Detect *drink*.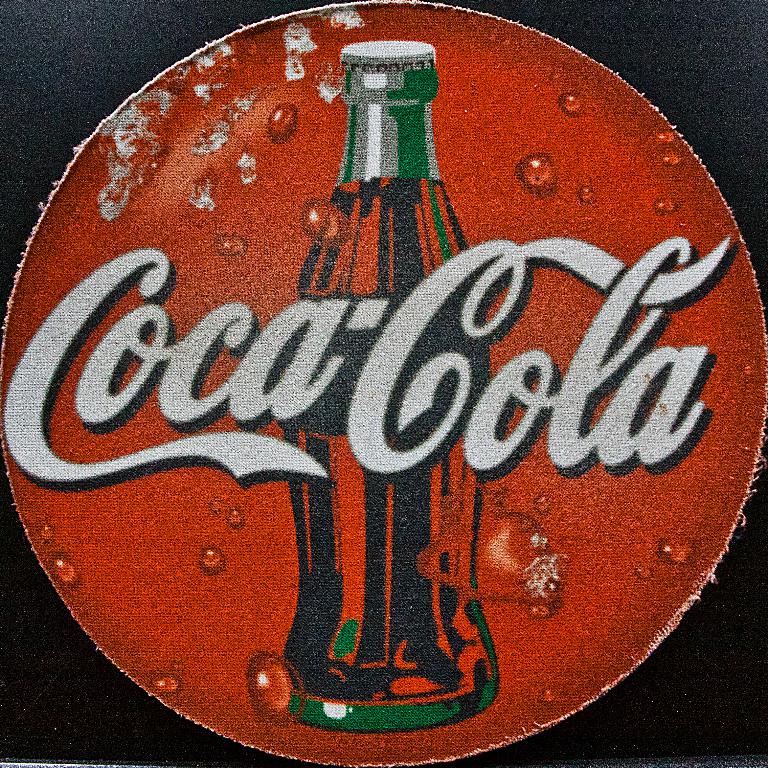
Detected at region(280, 173, 489, 707).
